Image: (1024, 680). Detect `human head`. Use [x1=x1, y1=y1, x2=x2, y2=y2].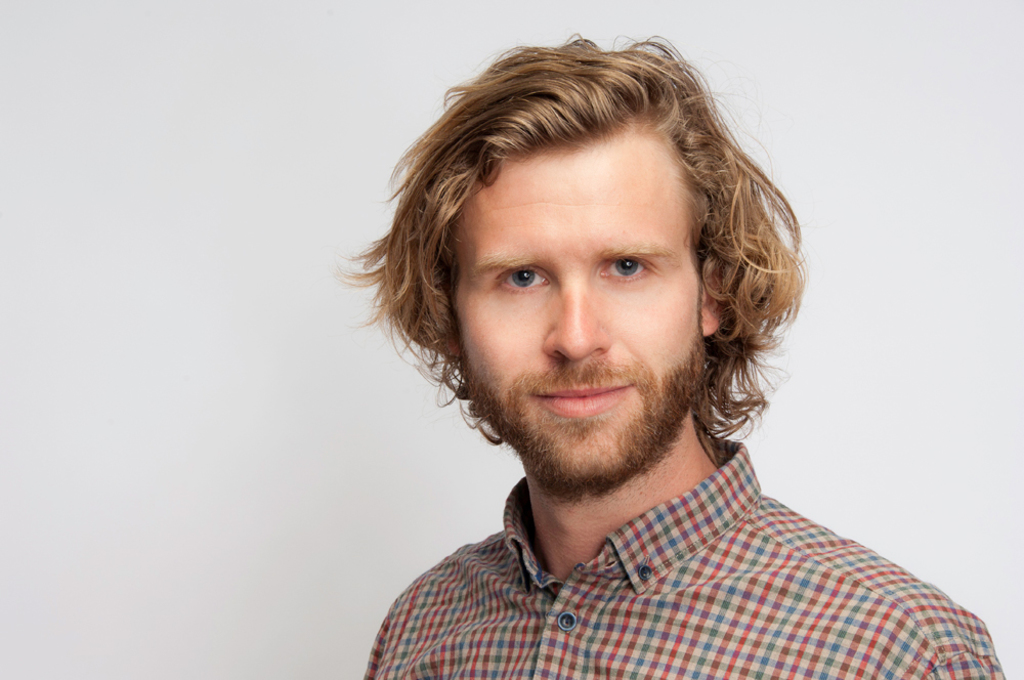
[x1=476, y1=24, x2=798, y2=485].
